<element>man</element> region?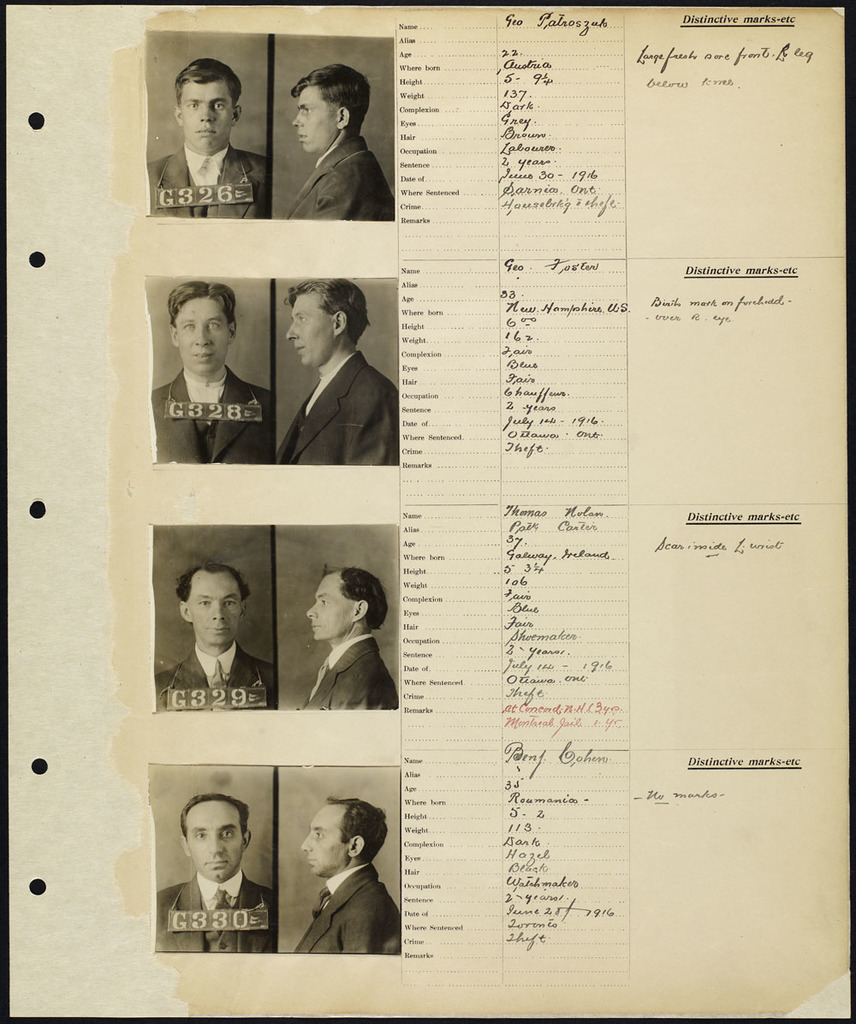
[296,570,401,710]
